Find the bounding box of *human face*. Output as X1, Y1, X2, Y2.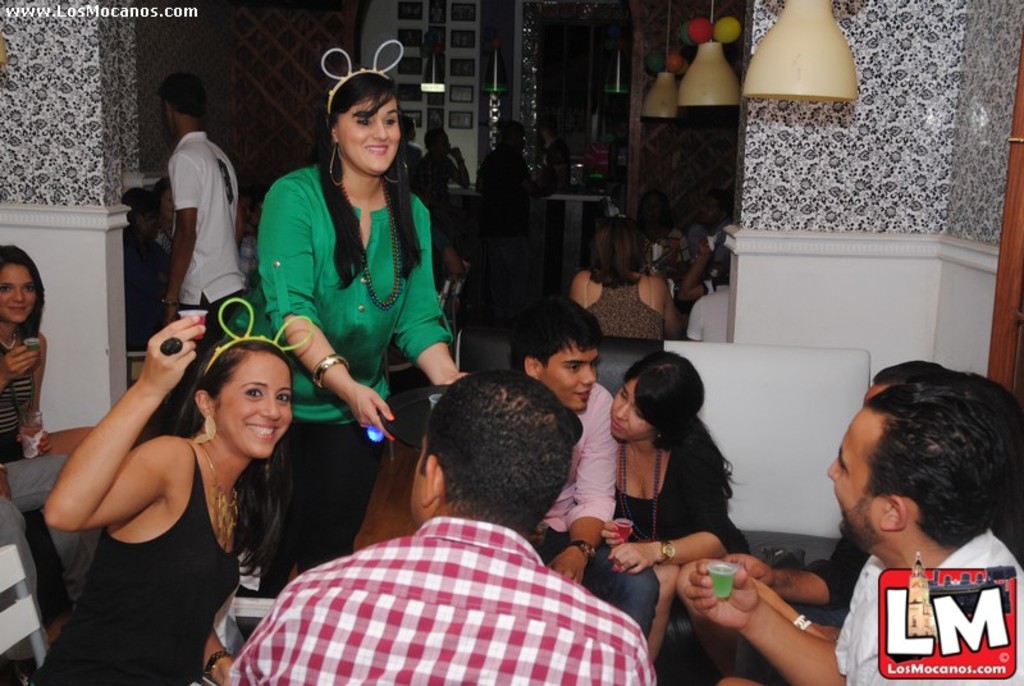
408, 433, 434, 521.
